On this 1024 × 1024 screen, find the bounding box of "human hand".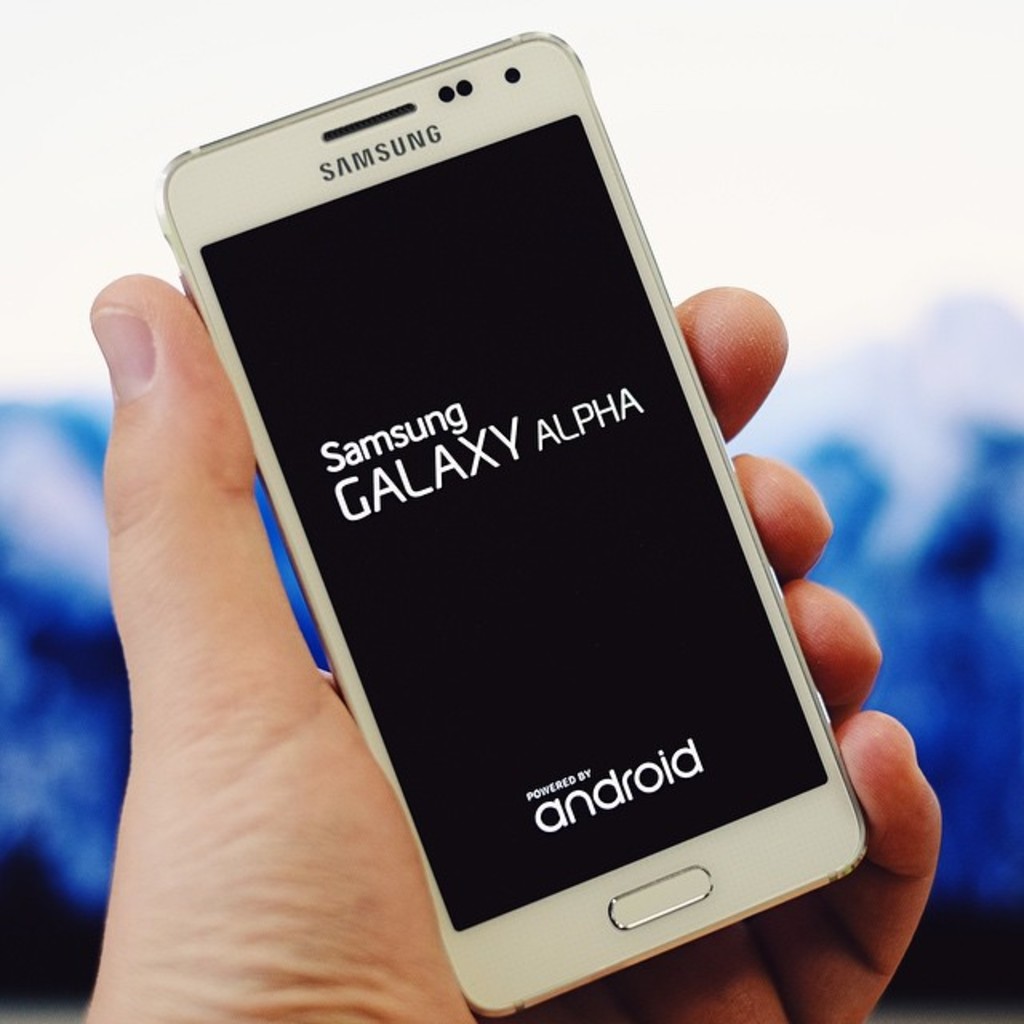
Bounding box: 88/269/949/1022.
